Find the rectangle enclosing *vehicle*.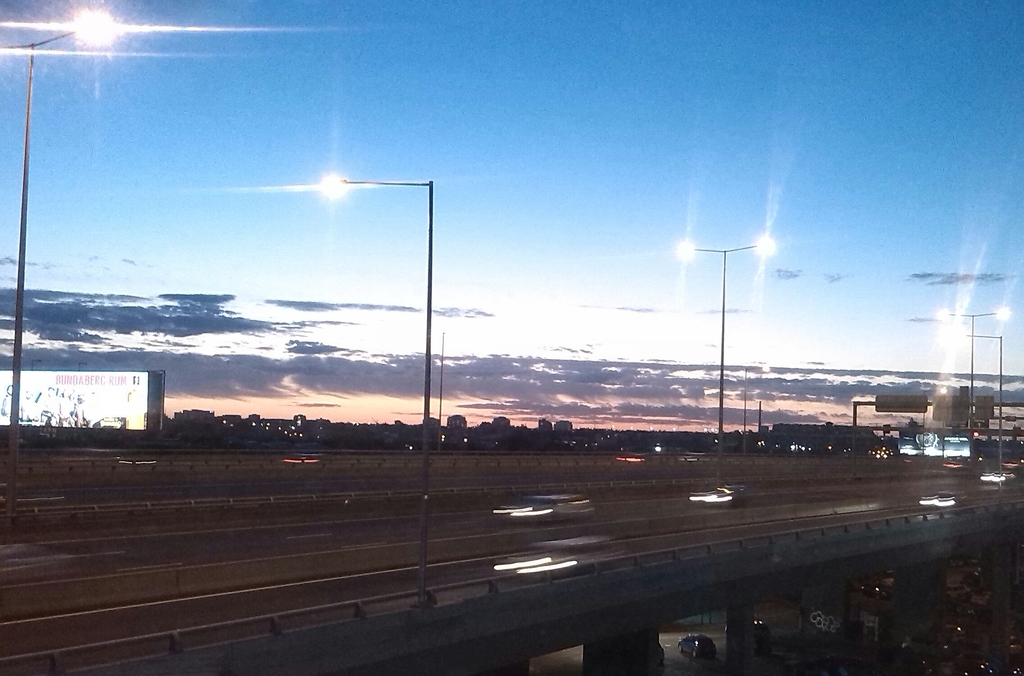
(676,632,714,657).
